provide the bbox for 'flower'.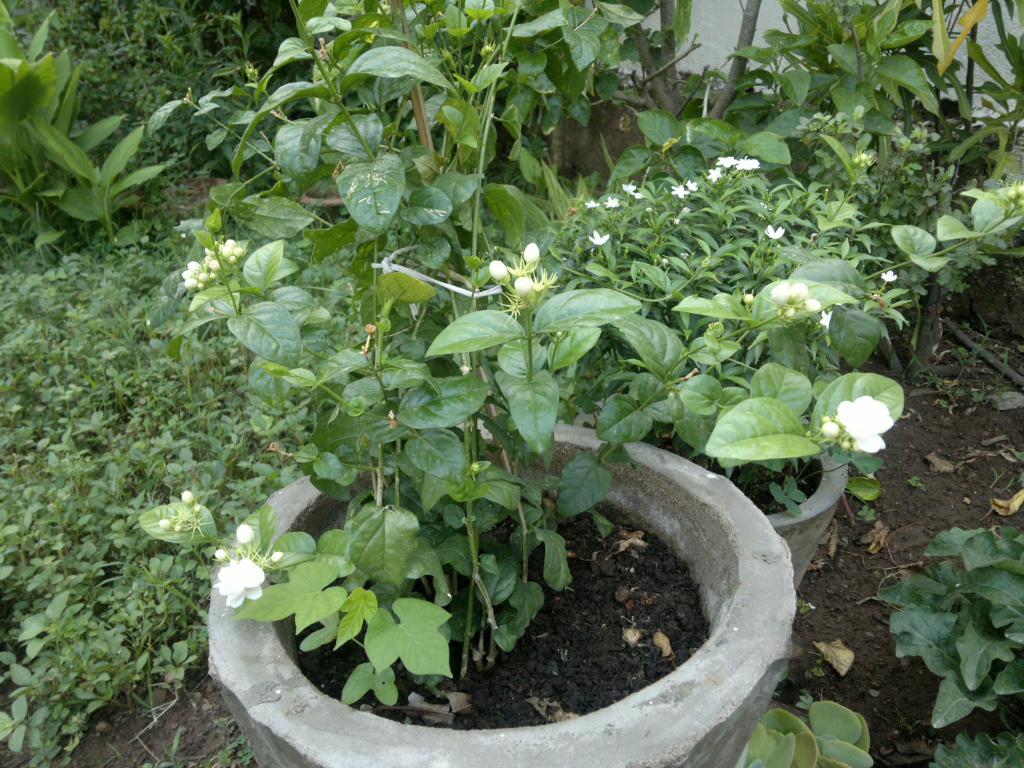
(x1=215, y1=555, x2=266, y2=614).
